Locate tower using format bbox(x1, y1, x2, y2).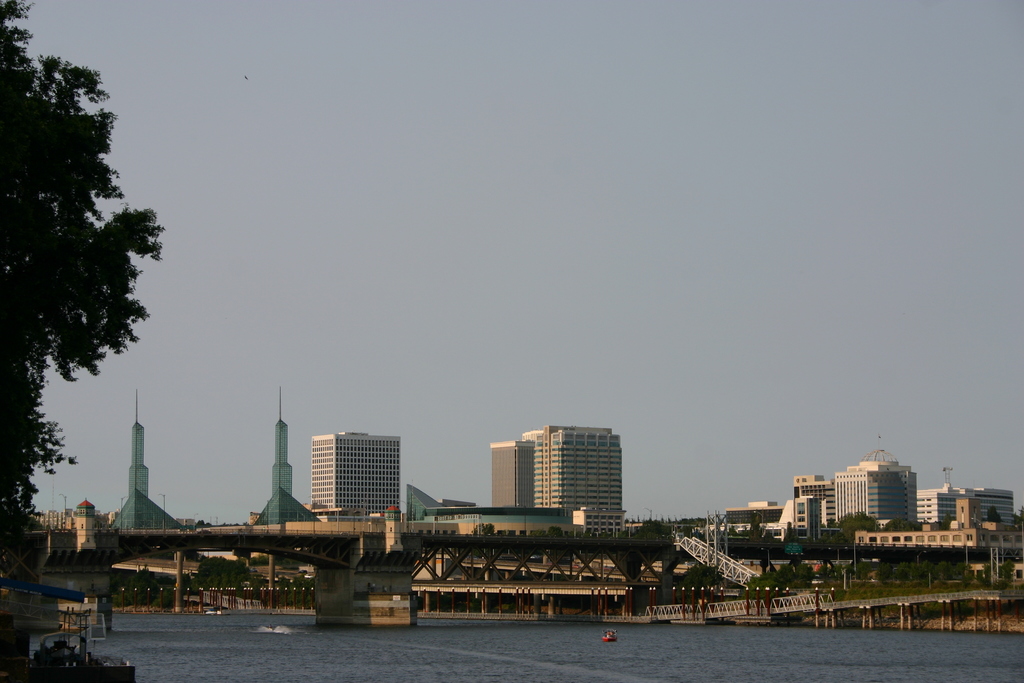
bbox(256, 379, 294, 528).
